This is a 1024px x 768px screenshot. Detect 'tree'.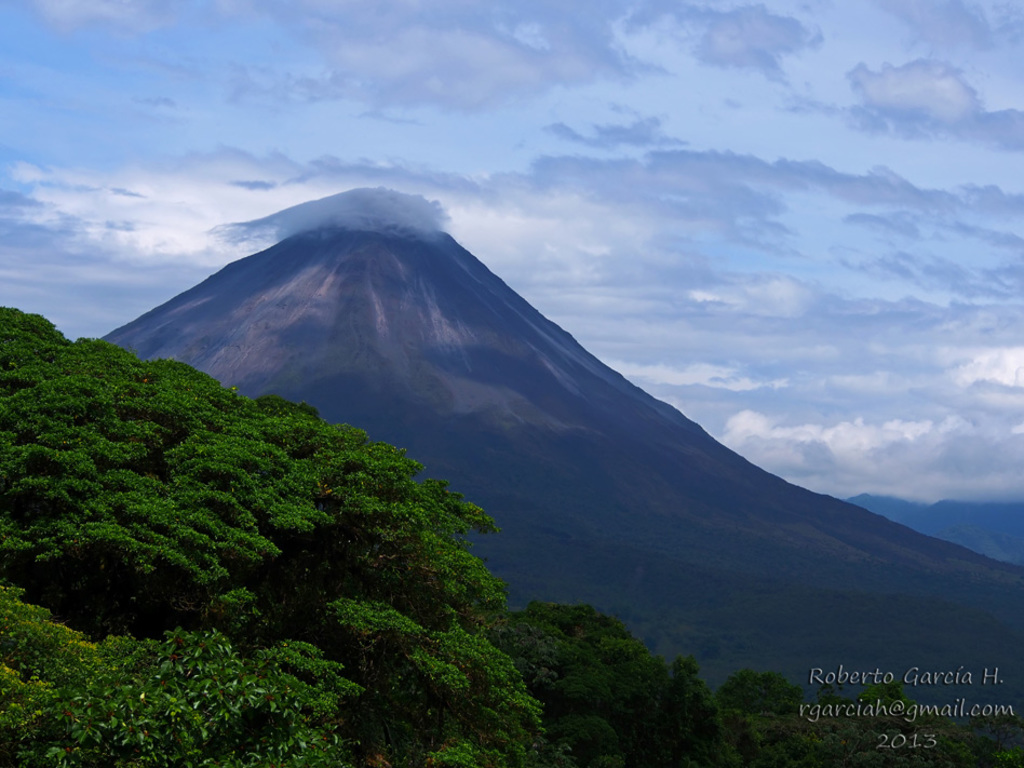
box(4, 300, 72, 530).
